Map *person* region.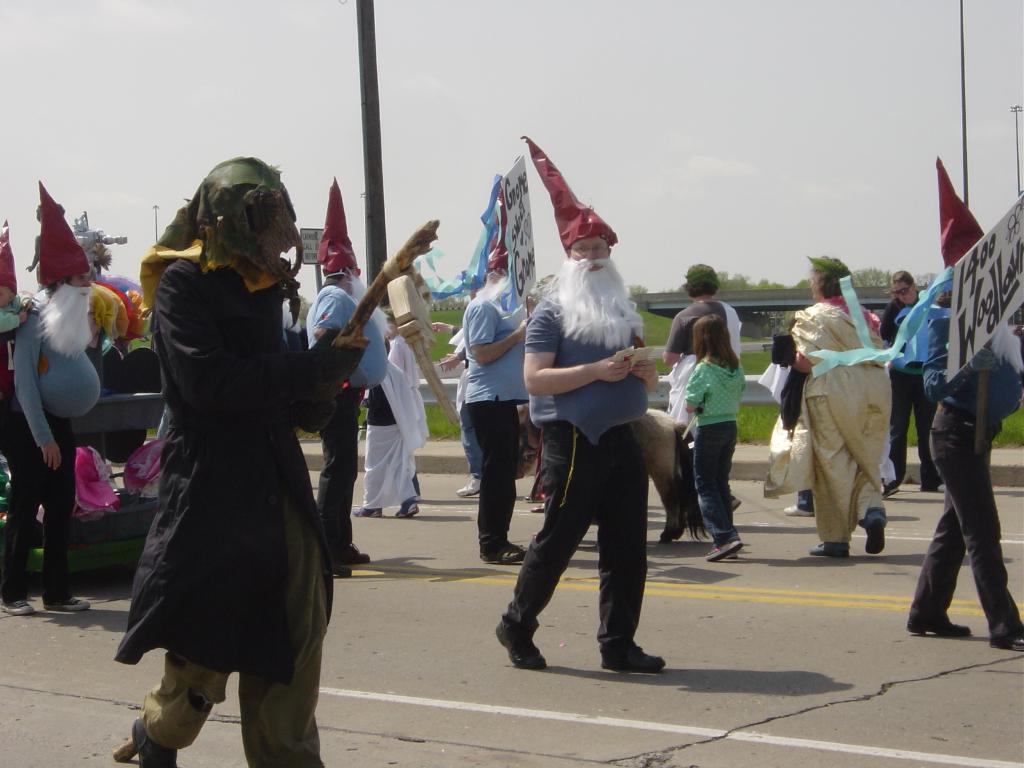
Mapped to detection(351, 312, 431, 522).
